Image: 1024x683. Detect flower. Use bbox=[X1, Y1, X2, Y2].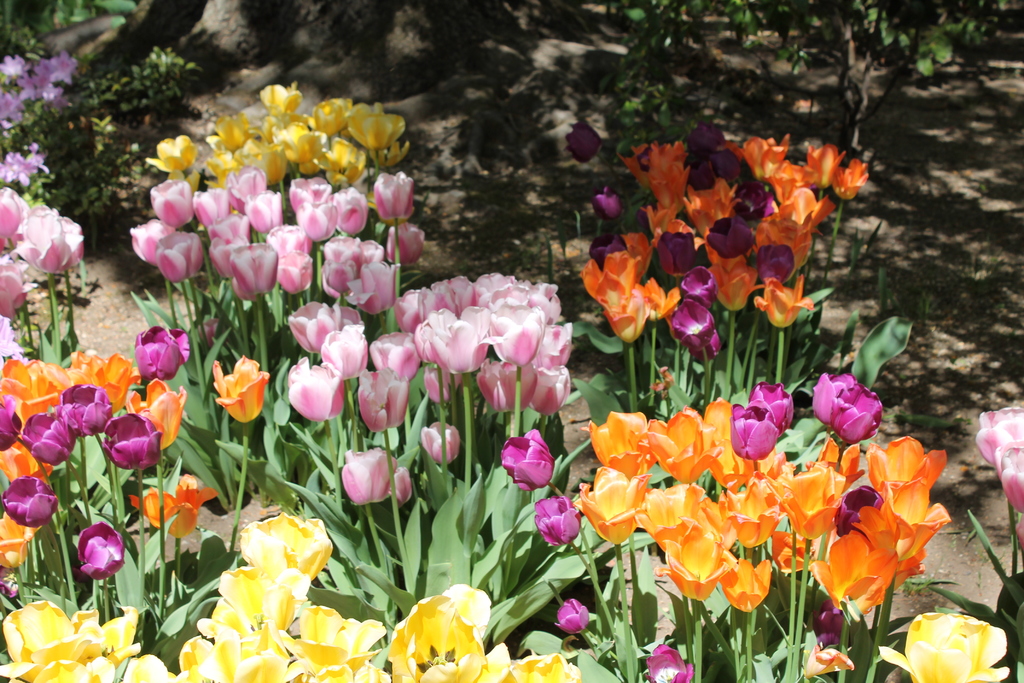
bbox=[641, 644, 692, 682].
